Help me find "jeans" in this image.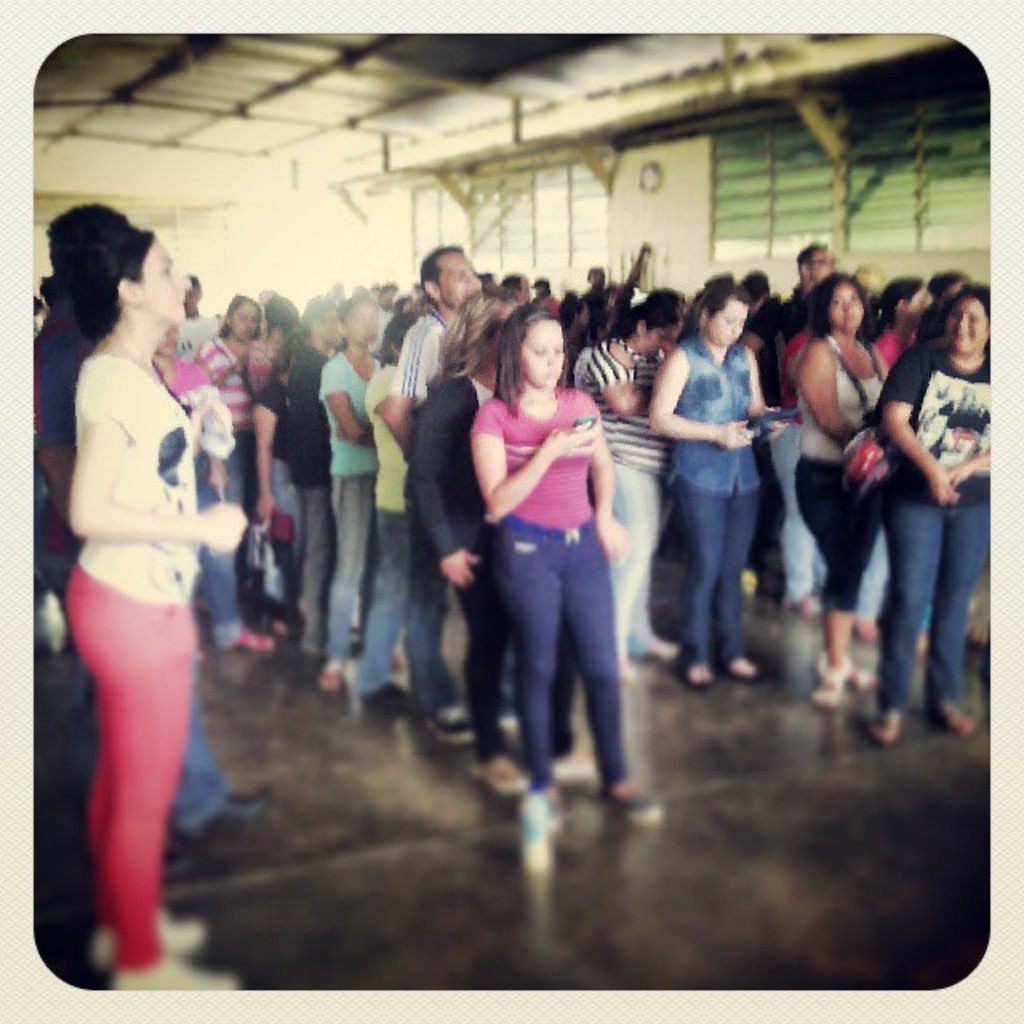
Found it: {"x1": 358, "y1": 517, "x2": 402, "y2": 694}.
